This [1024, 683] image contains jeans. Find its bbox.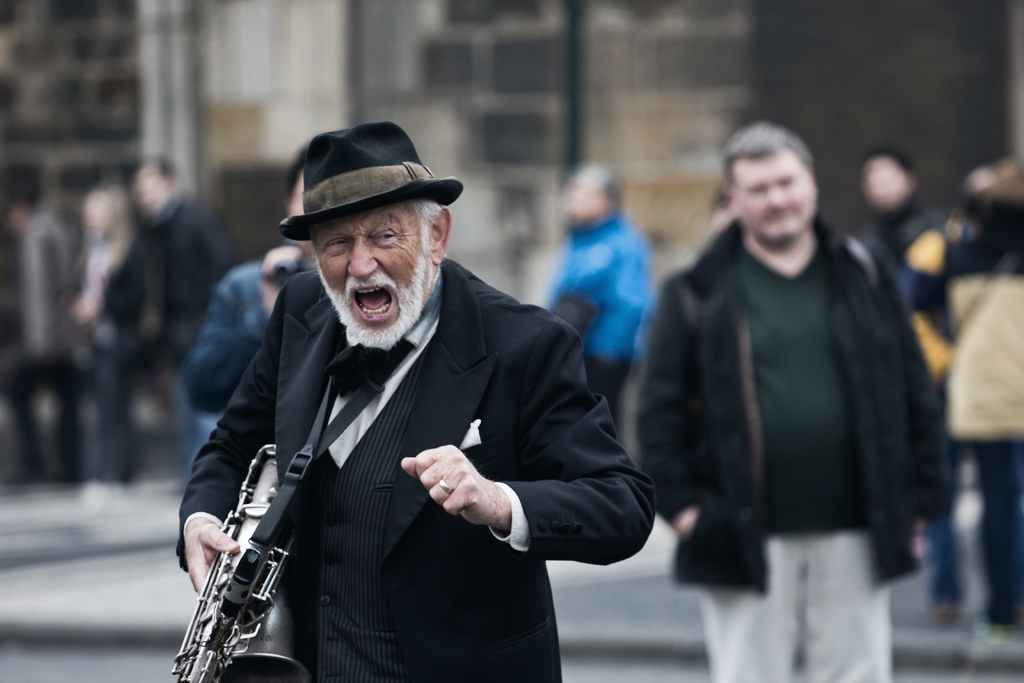
[left=173, top=408, right=218, bottom=492].
